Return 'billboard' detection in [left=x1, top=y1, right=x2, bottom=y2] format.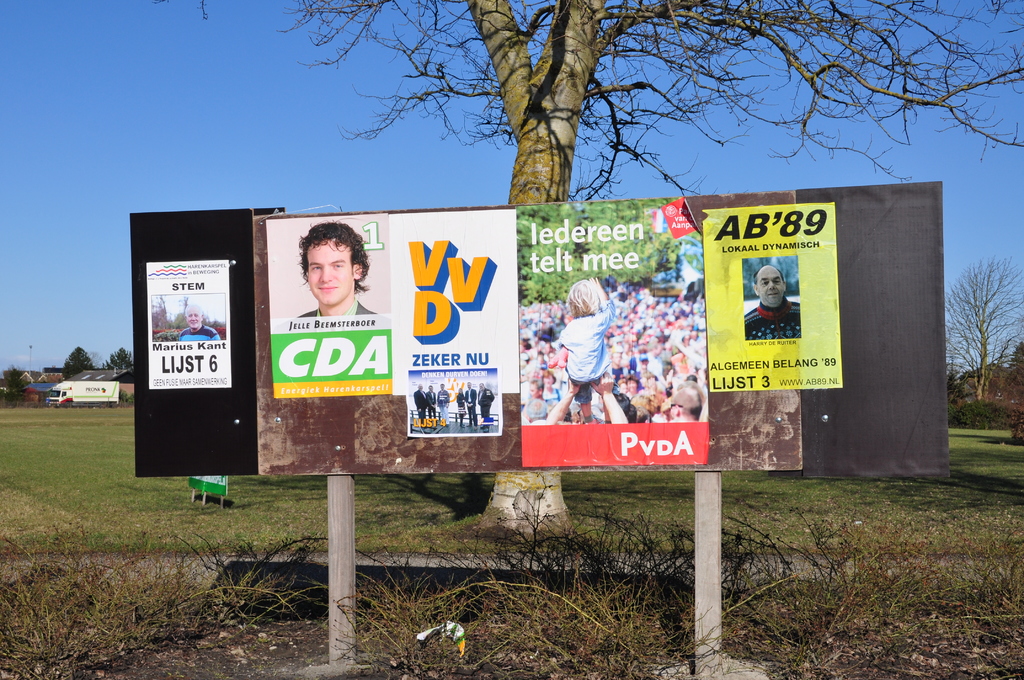
[left=709, top=201, right=951, bottom=466].
